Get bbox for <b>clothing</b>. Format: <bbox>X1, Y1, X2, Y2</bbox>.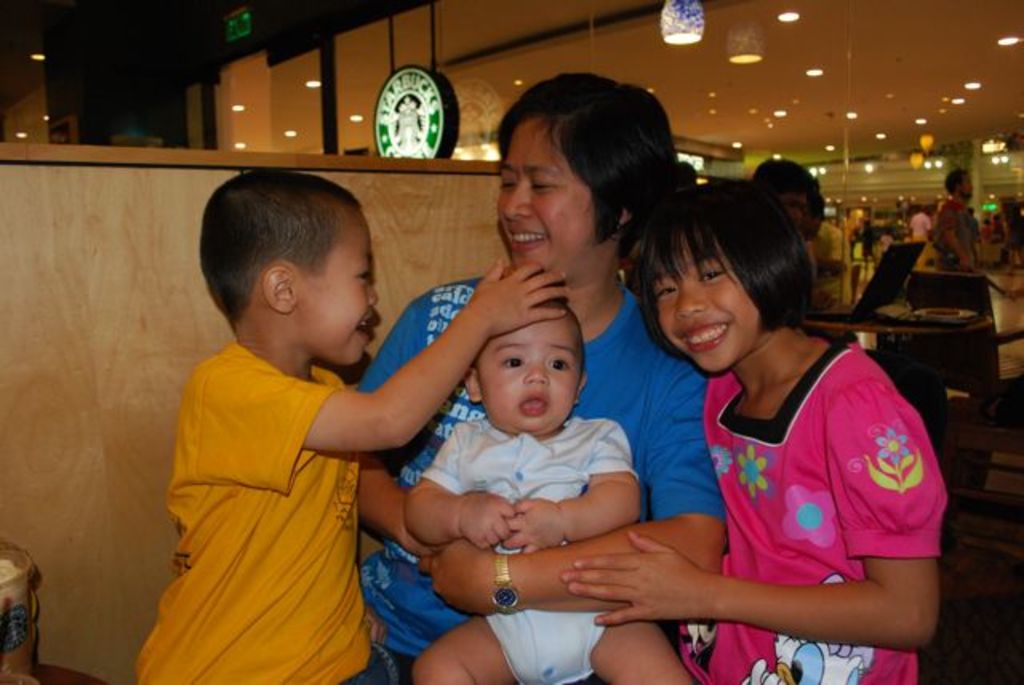
<bbox>674, 339, 946, 683</bbox>.
